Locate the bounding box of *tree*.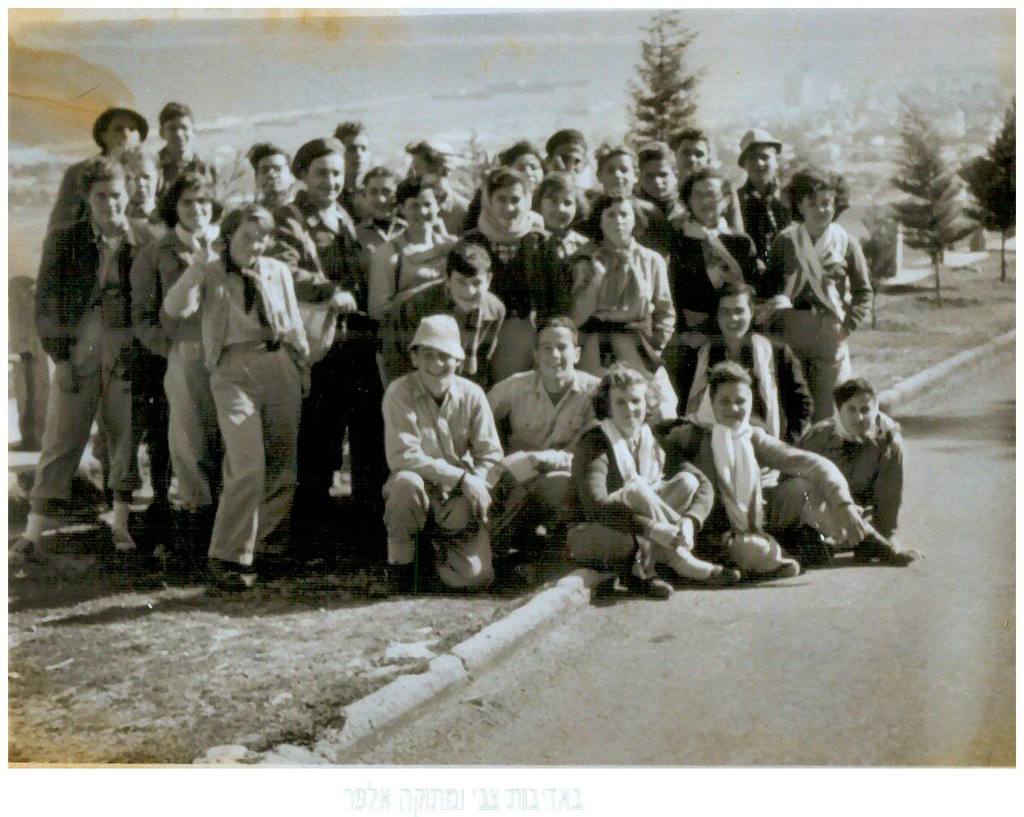
Bounding box: bbox(887, 87, 971, 305).
